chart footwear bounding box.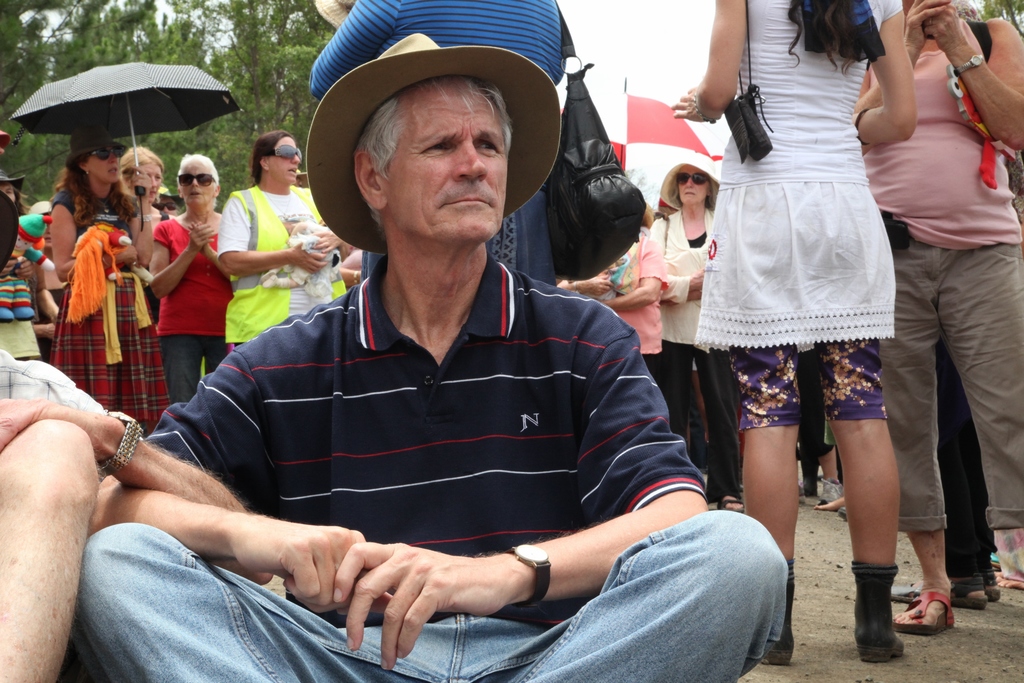
Charted: detection(856, 557, 910, 661).
